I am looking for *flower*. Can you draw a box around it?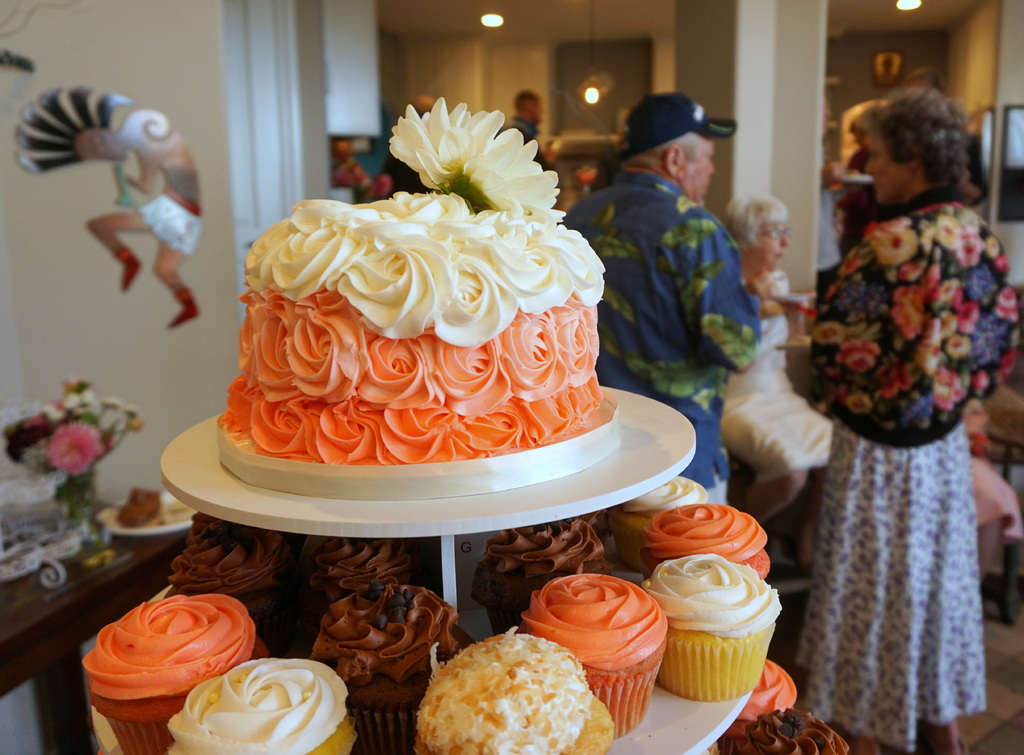
Sure, the bounding box is [left=643, top=553, right=786, bottom=639].
